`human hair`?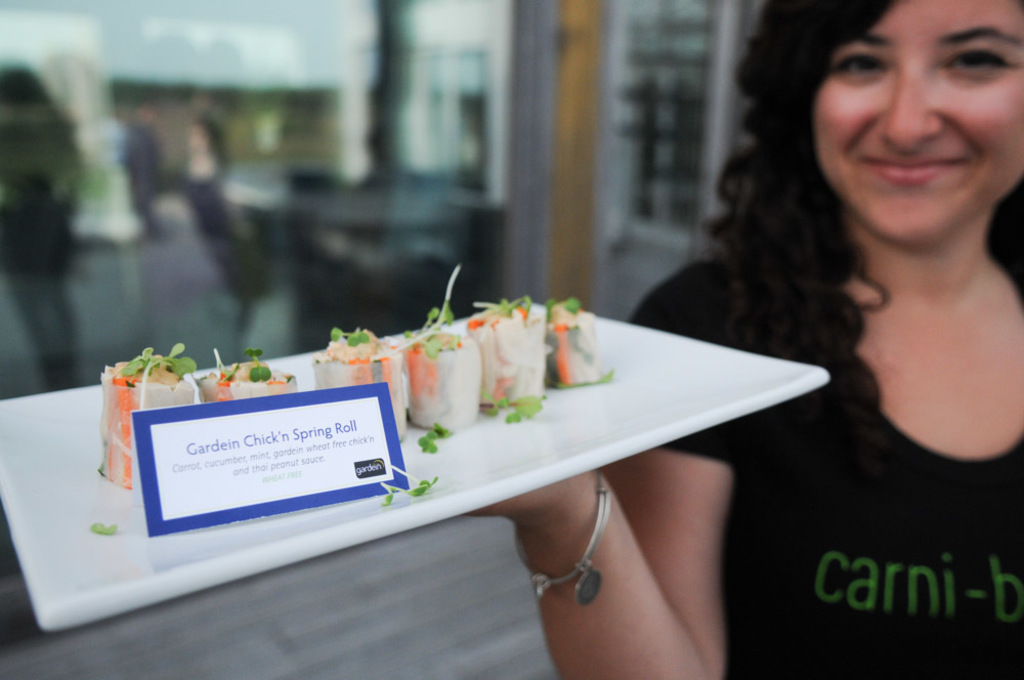
bbox(700, 7, 1023, 416)
